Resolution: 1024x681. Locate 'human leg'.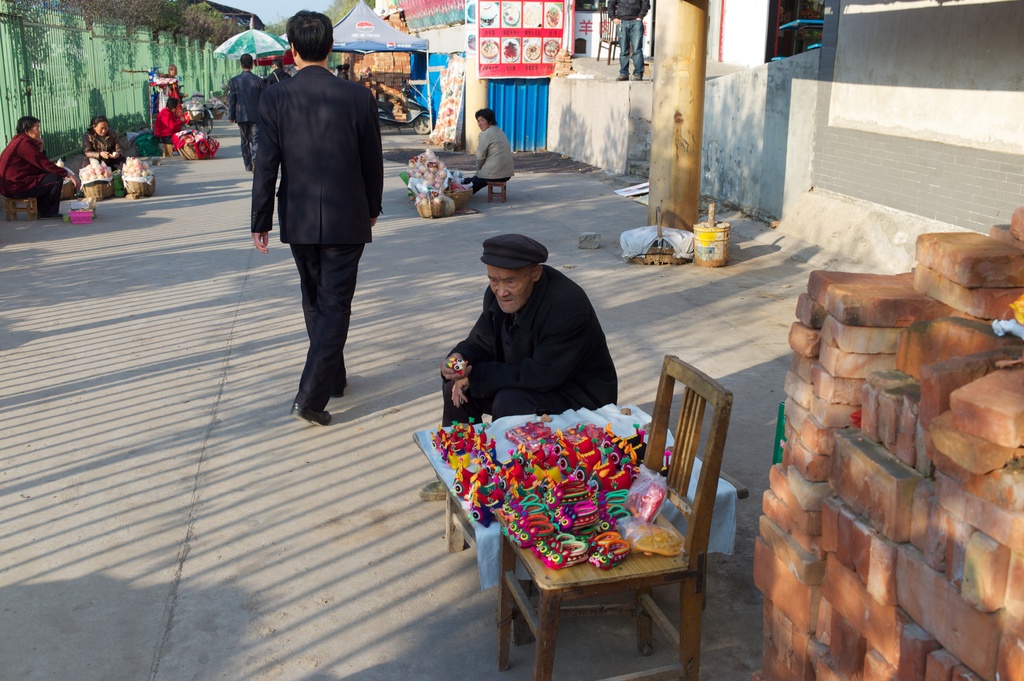
232/107/248/172.
